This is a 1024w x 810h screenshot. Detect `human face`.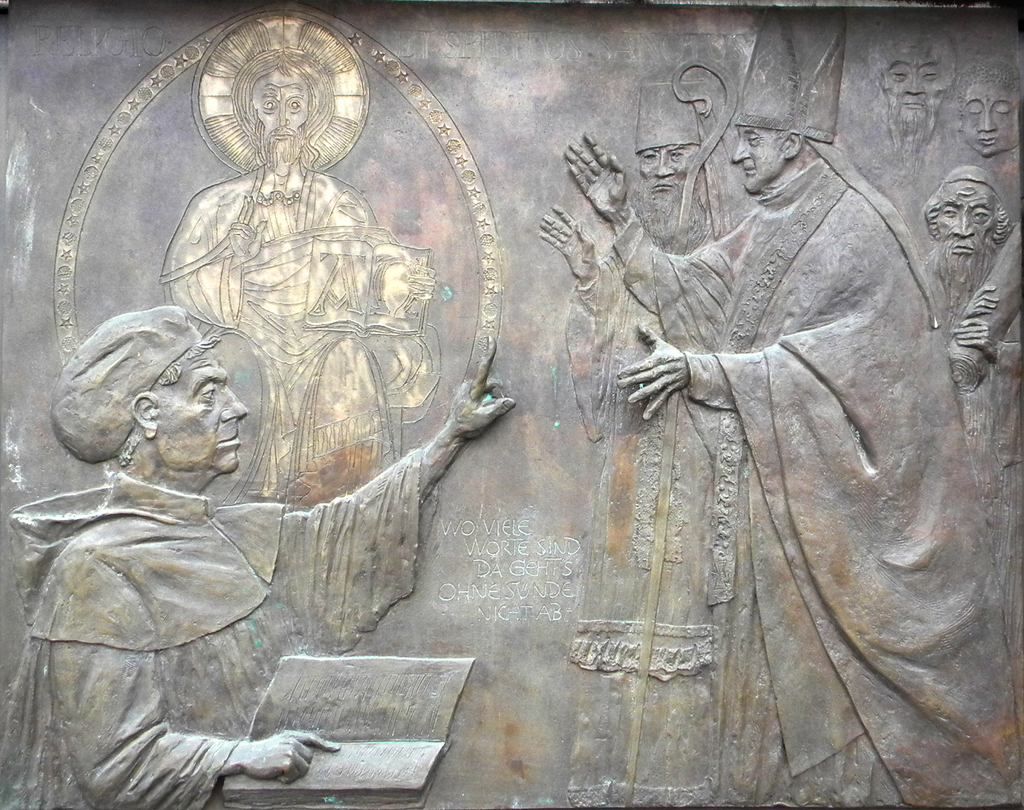
[734,125,787,193].
